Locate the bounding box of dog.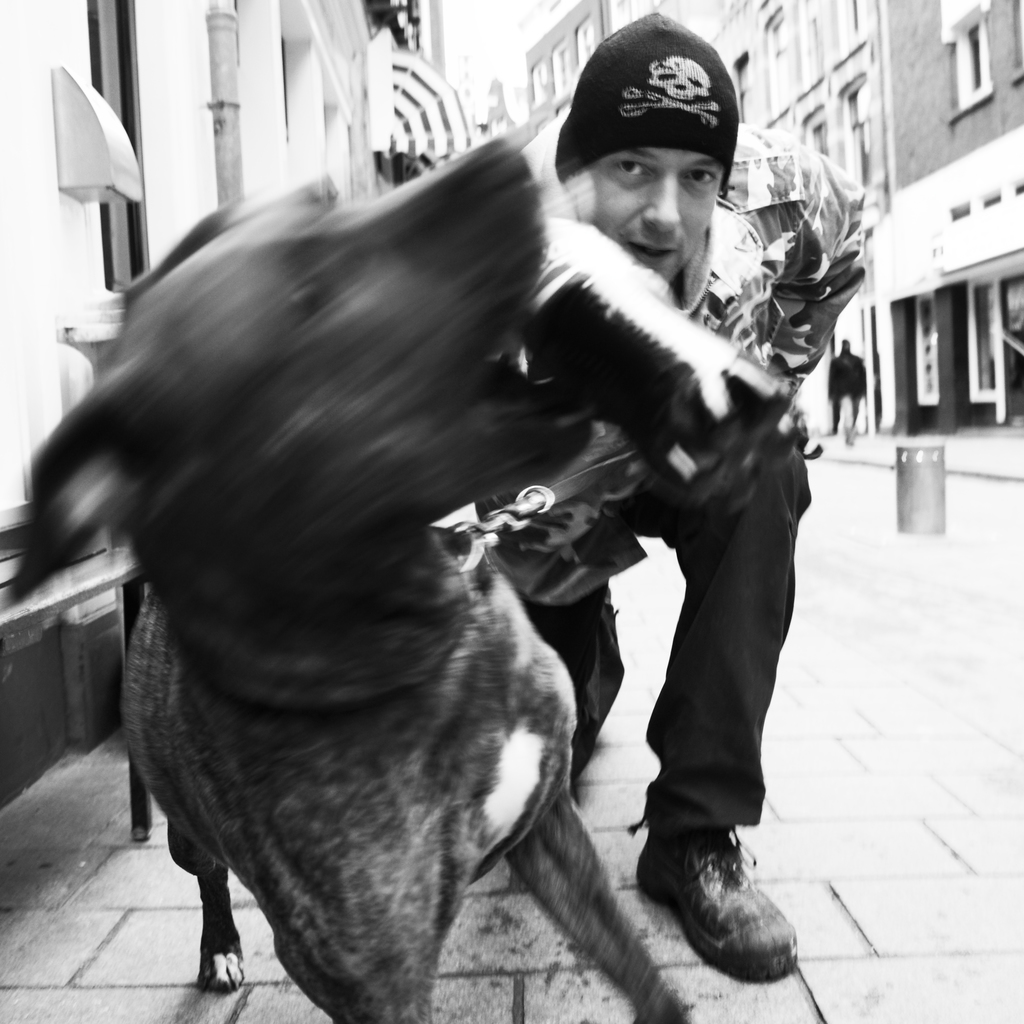
Bounding box: (x1=2, y1=140, x2=691, y2=1023).
